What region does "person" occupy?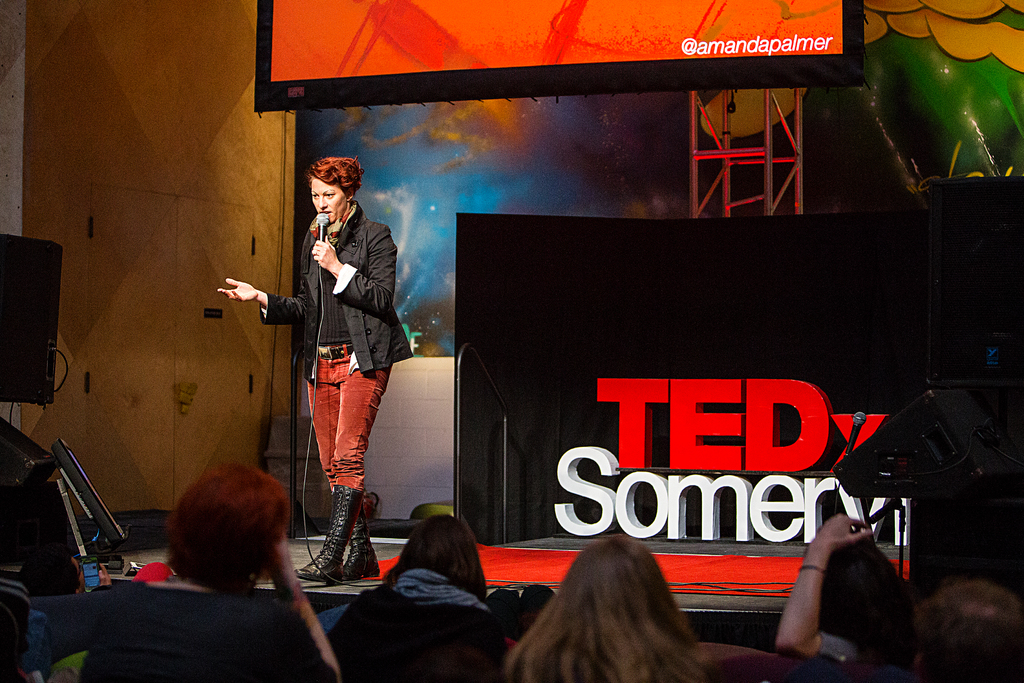
BBox(506, 535, 713, 682).
